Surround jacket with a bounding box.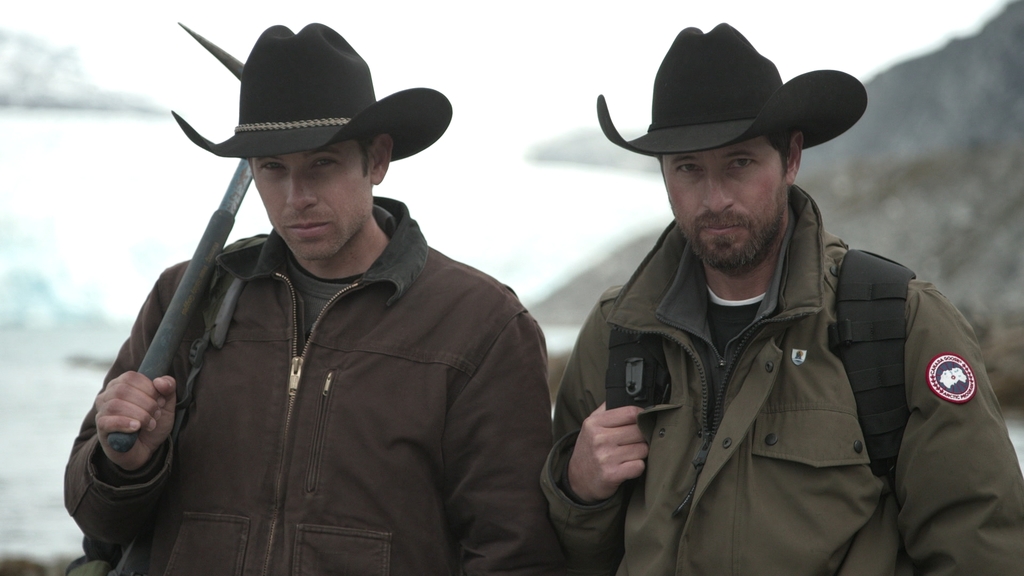
x1=58, y1=196, x2=556, y2=575.
